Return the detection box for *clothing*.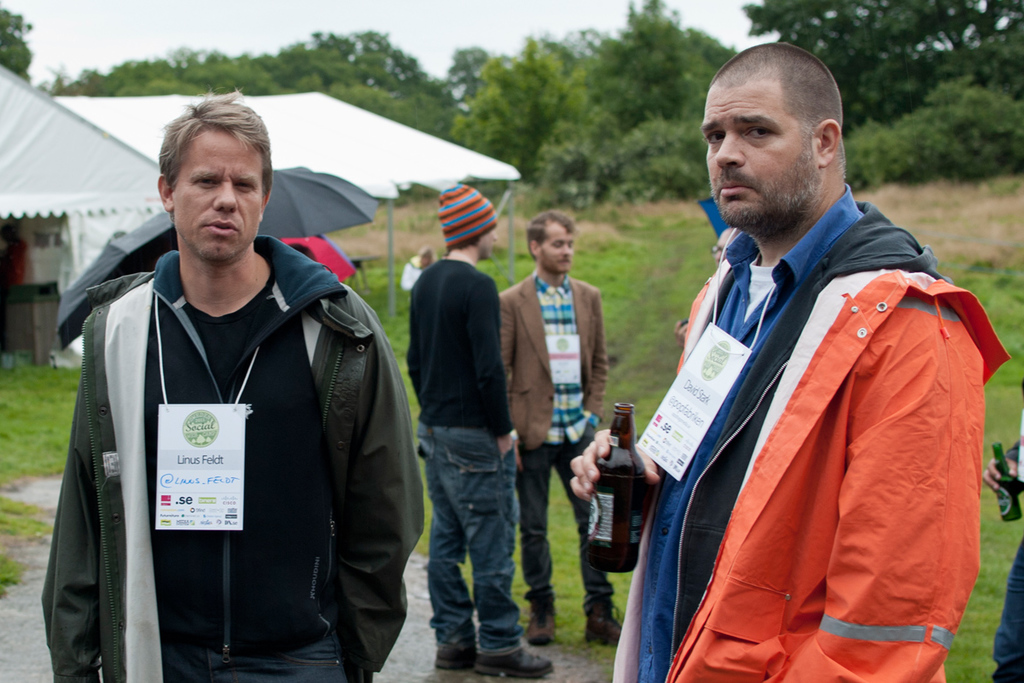
610 180 1013 682.
